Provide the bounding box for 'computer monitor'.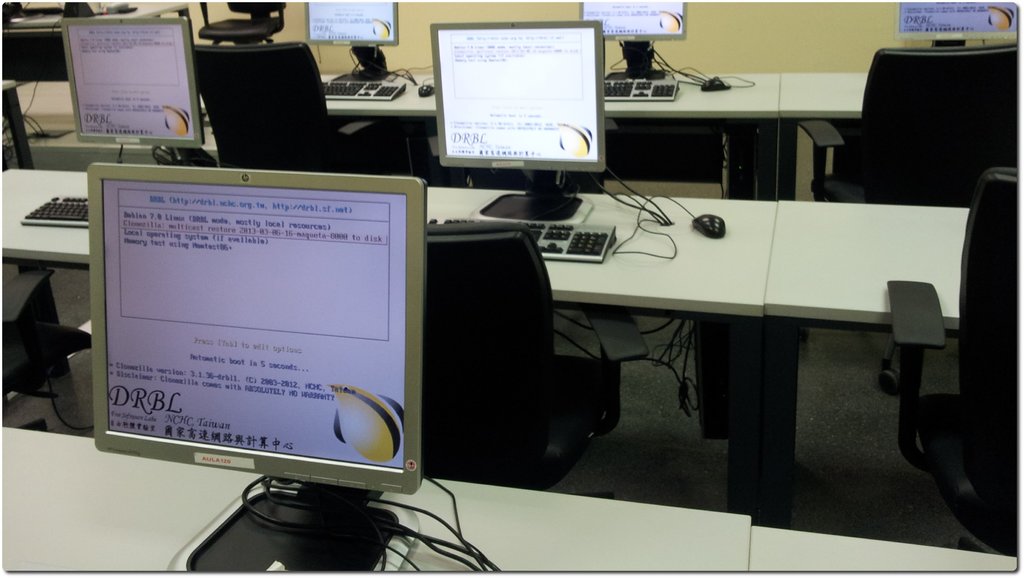
<box>82,161,429,557</box>.
